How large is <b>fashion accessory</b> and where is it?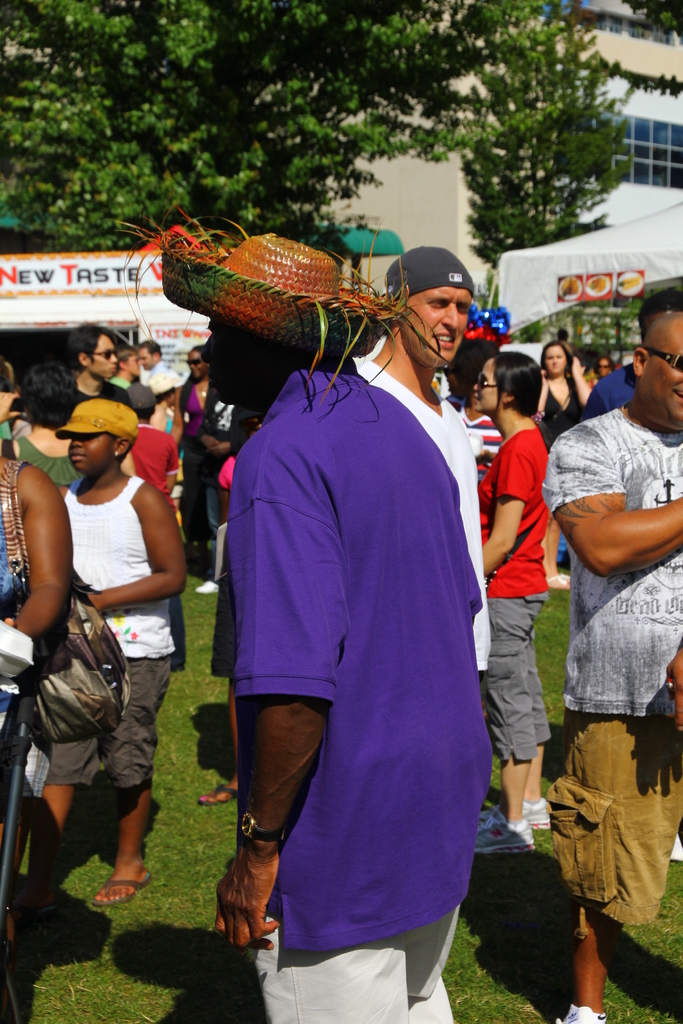
Bounding box: bbox=[55, 397, 139, 444].
